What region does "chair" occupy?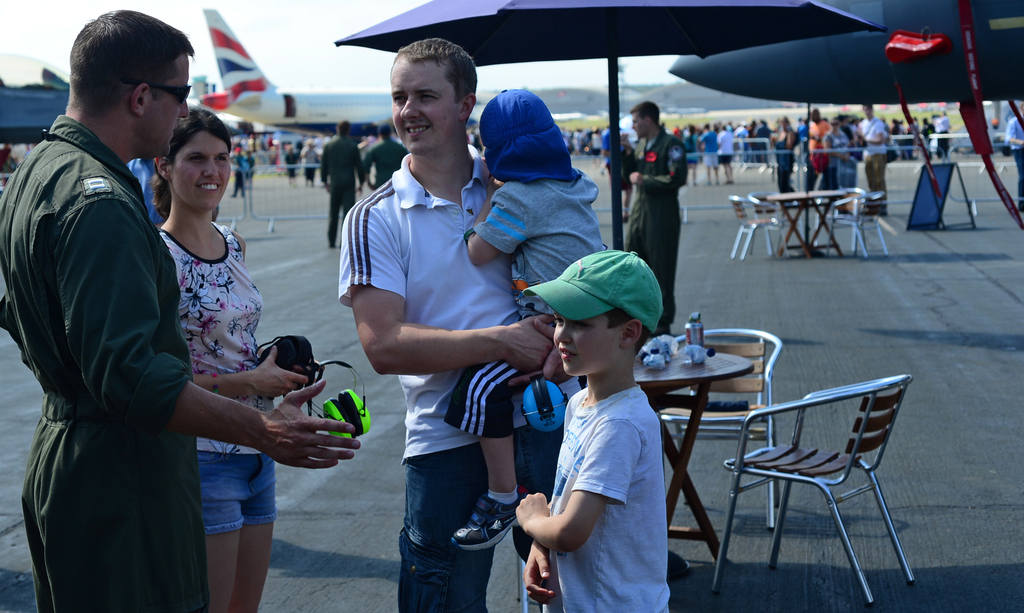
box(746, 192, 803, 258).
